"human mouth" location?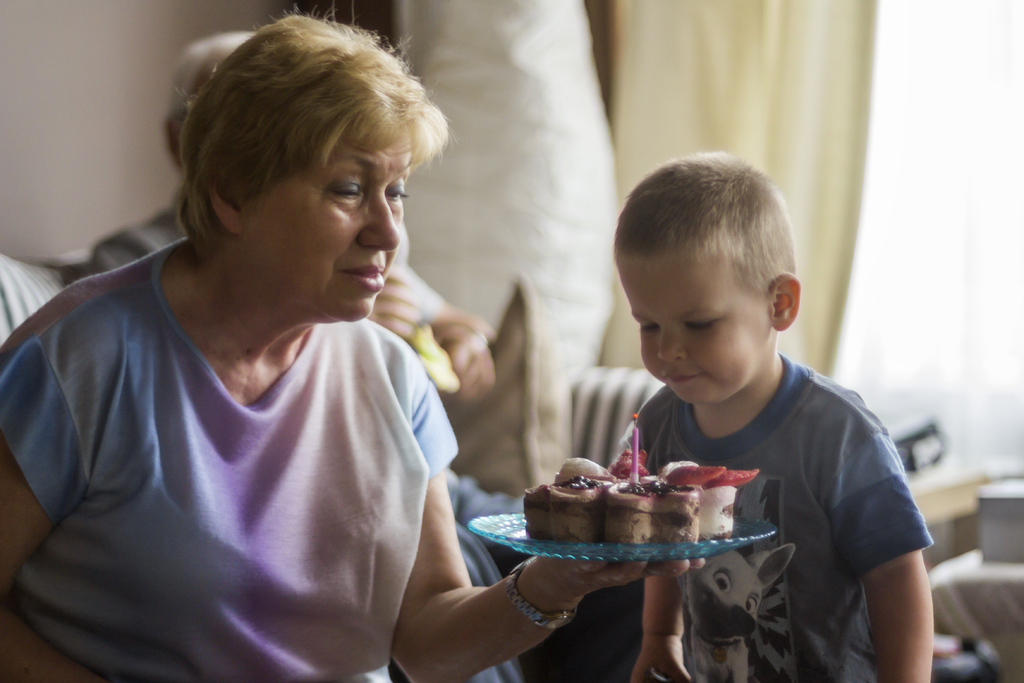
{"left": 336, "top": 266, "right": 383, "bottom": 288}
